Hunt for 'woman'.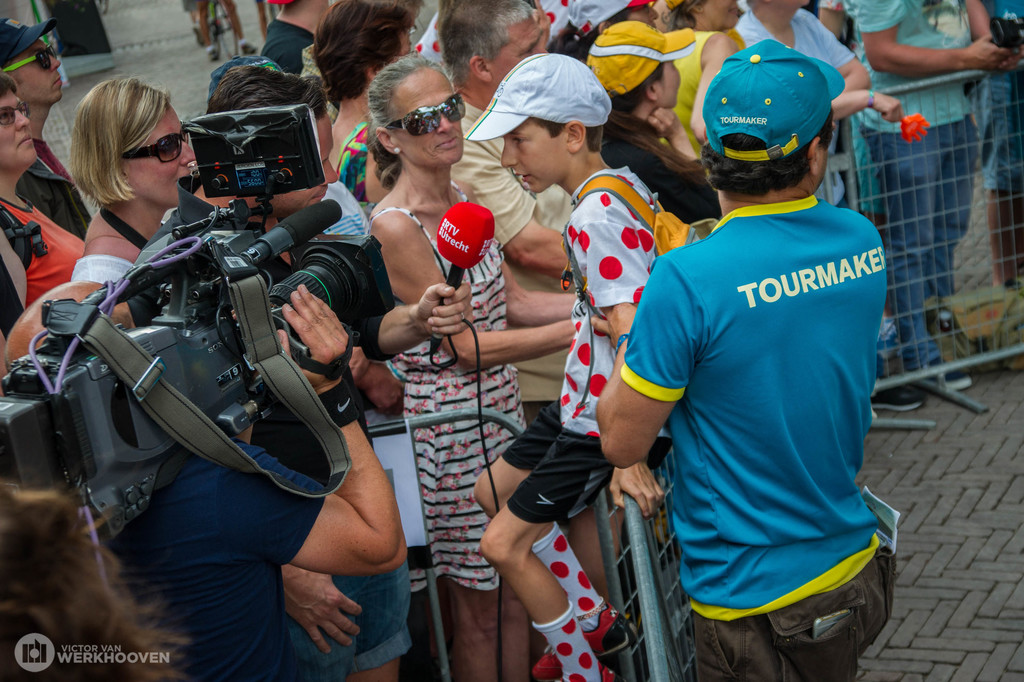
Hunted down at x1=546, y1=0, x2=660, y2=65.
